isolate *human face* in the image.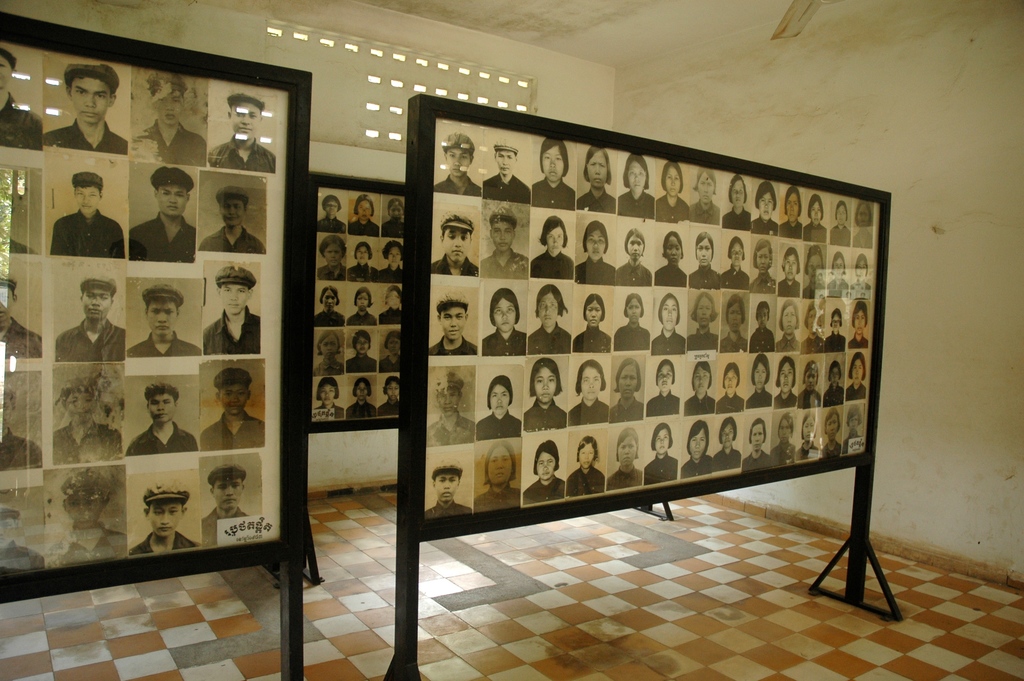
Isolated region: l=446, t=154, r=471, b=177.
